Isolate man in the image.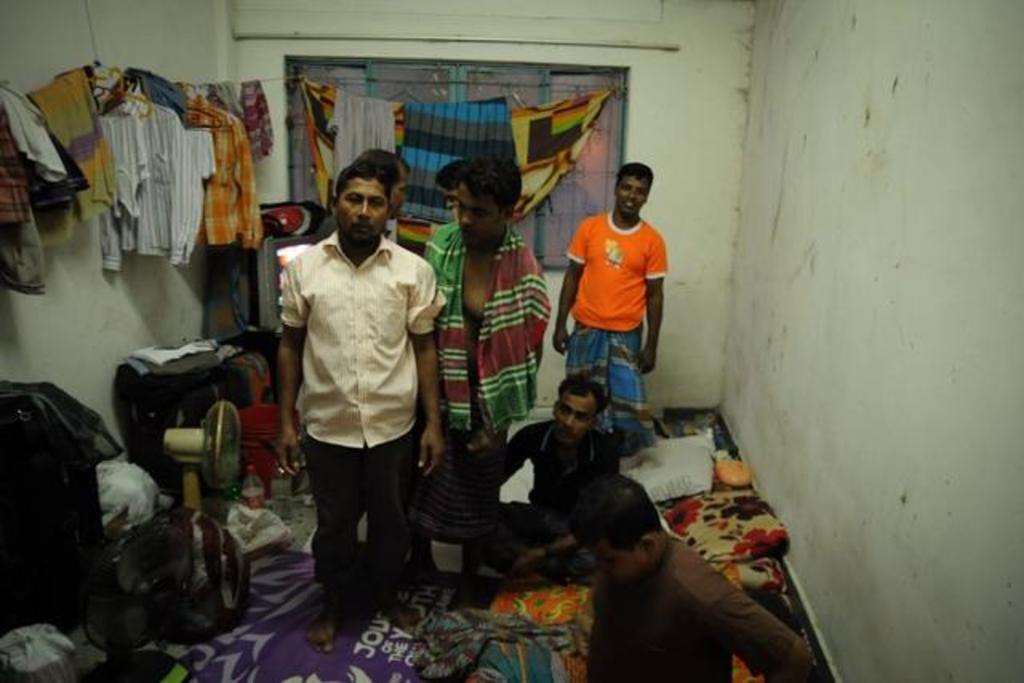
Isolated region: box=[581, 465, 819, 681].
